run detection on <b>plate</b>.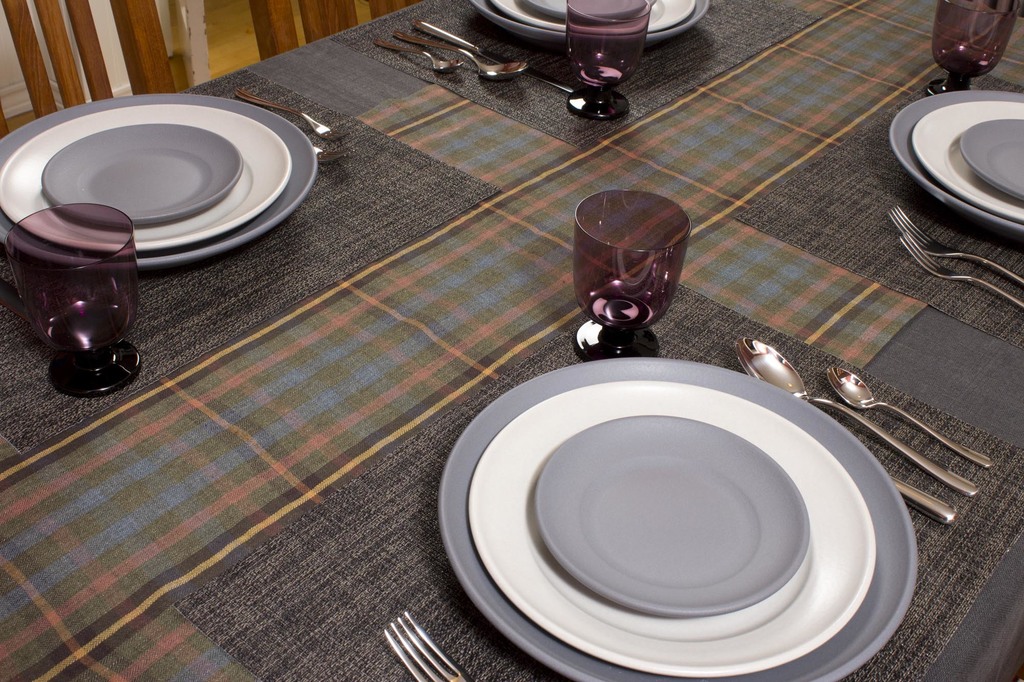
Result: x1=0, y1=105, x2=293, y2=251.
